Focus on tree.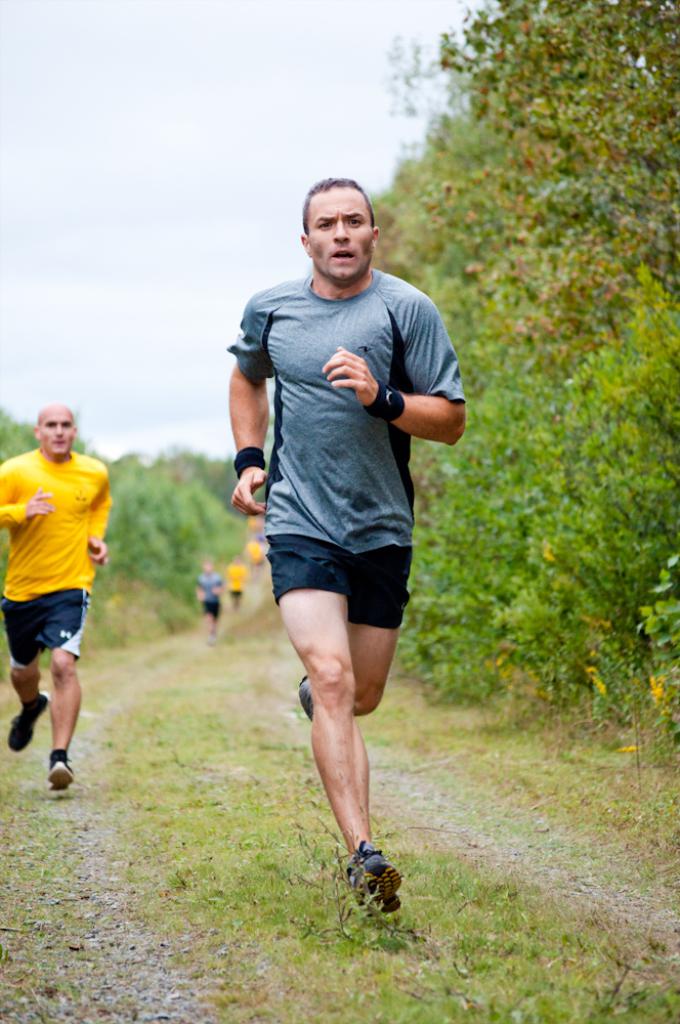
Focused at bbox=(348, 96, 623, 693).
